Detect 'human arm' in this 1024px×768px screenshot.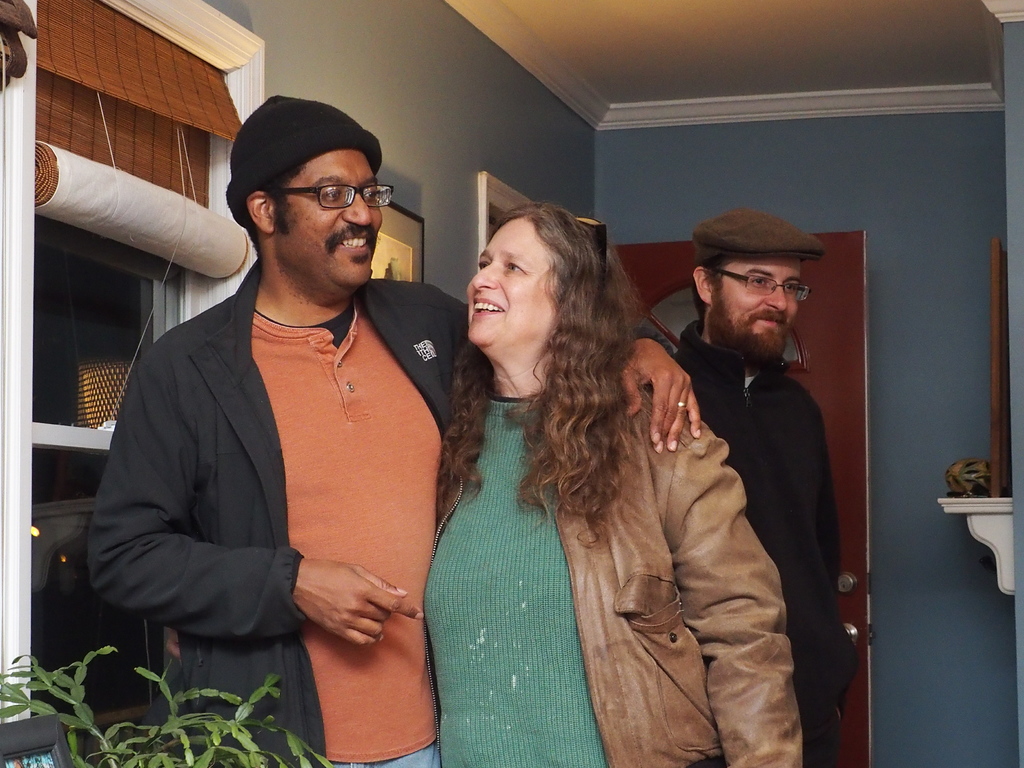
Detection: <bbox>657, 401, 803, 767</bbox>.
